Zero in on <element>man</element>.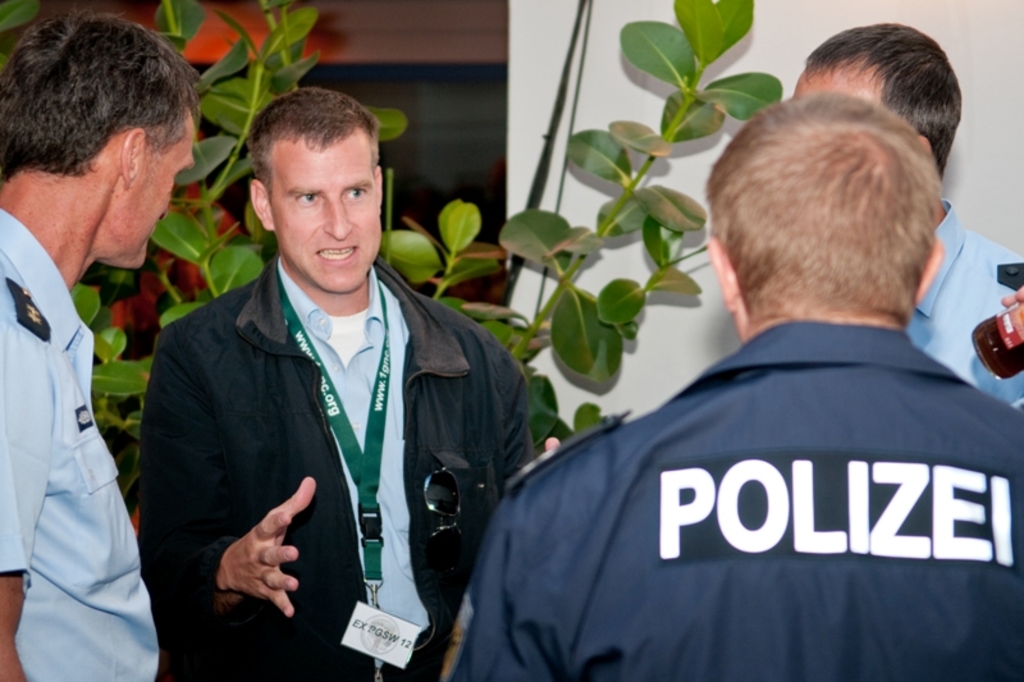
Zeroed in: BBox(0, 18, 207, 673).
